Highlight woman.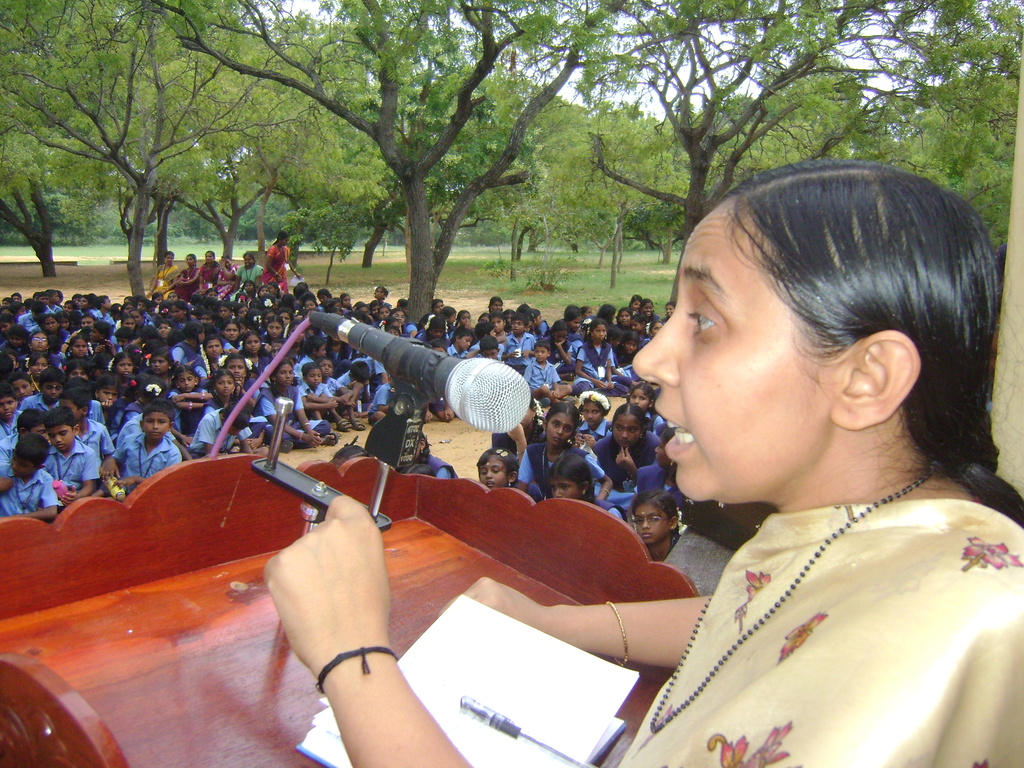
Highlighted region: <bbox>335, 188, 985, 746</bbox>.
